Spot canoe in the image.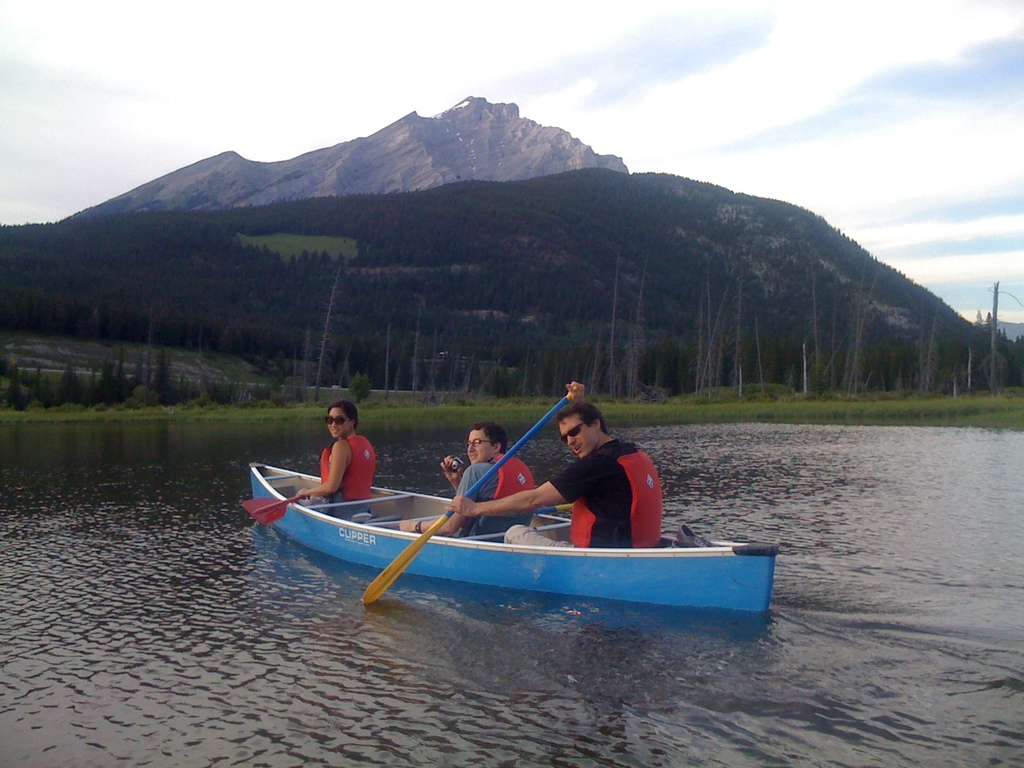
canoe found at Rect(235, 453, 746, 640).
